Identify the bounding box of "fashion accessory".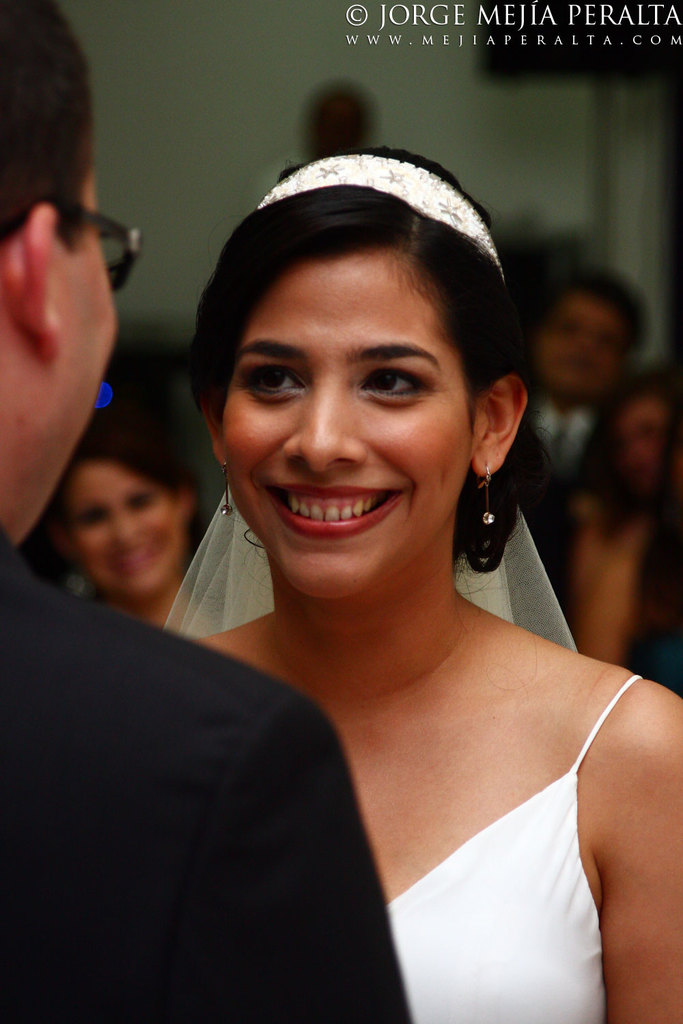
pyautogui.locateOnScreen(220, 473, 236, 520).
